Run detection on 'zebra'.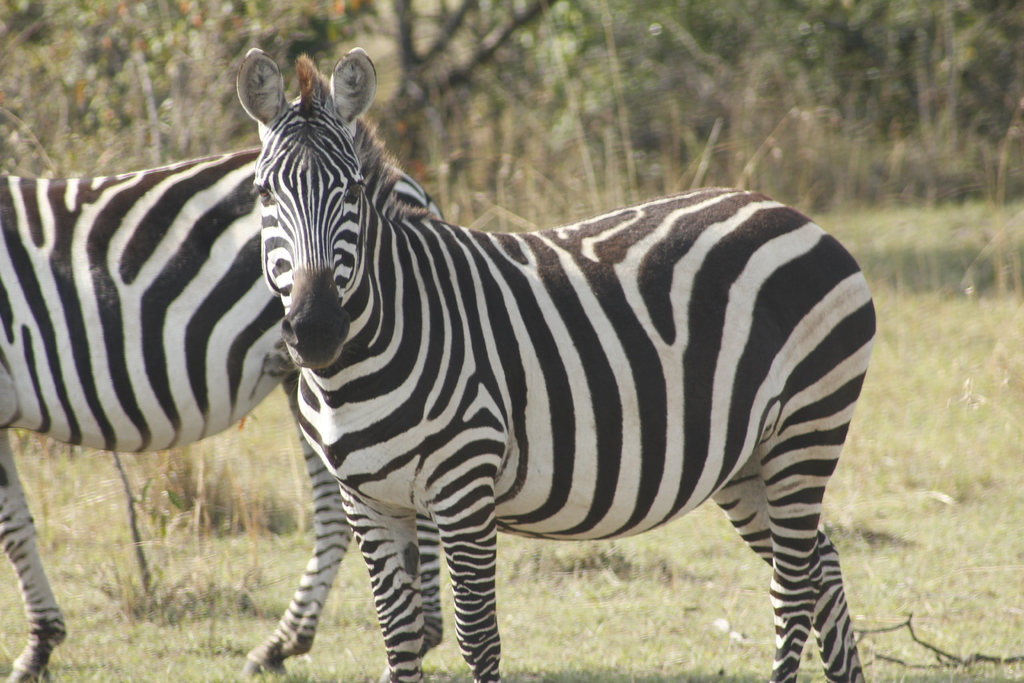
Result: (237, 45, 880, 682).
